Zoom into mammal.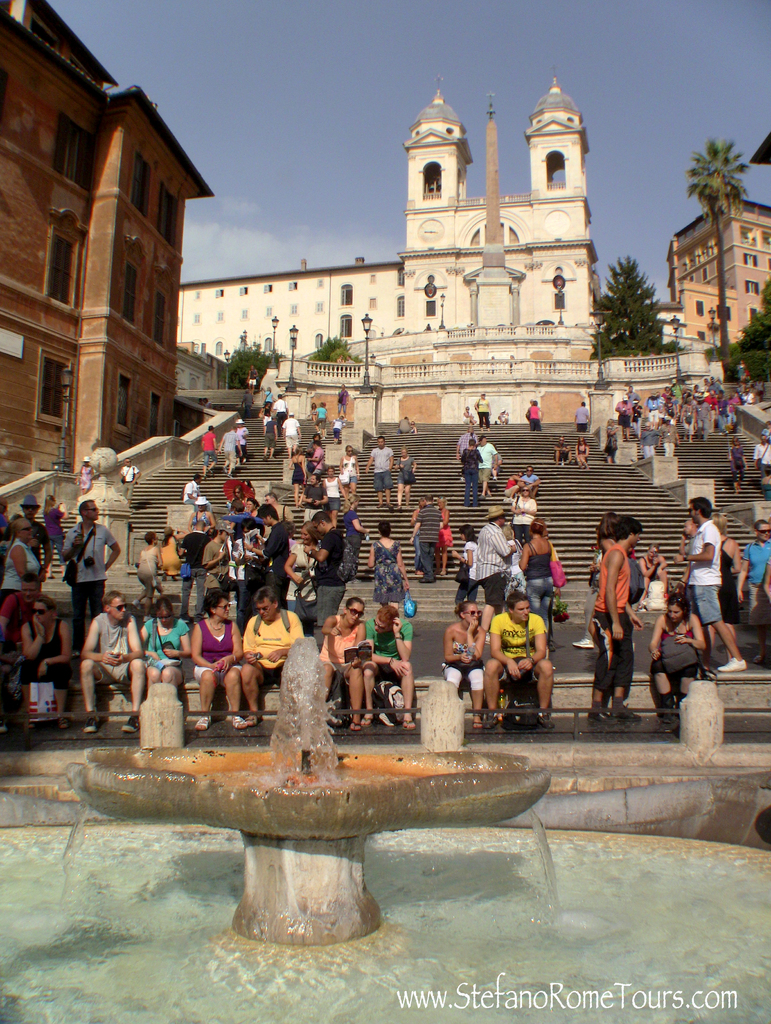
Zoom target: (240,500,289,602).
